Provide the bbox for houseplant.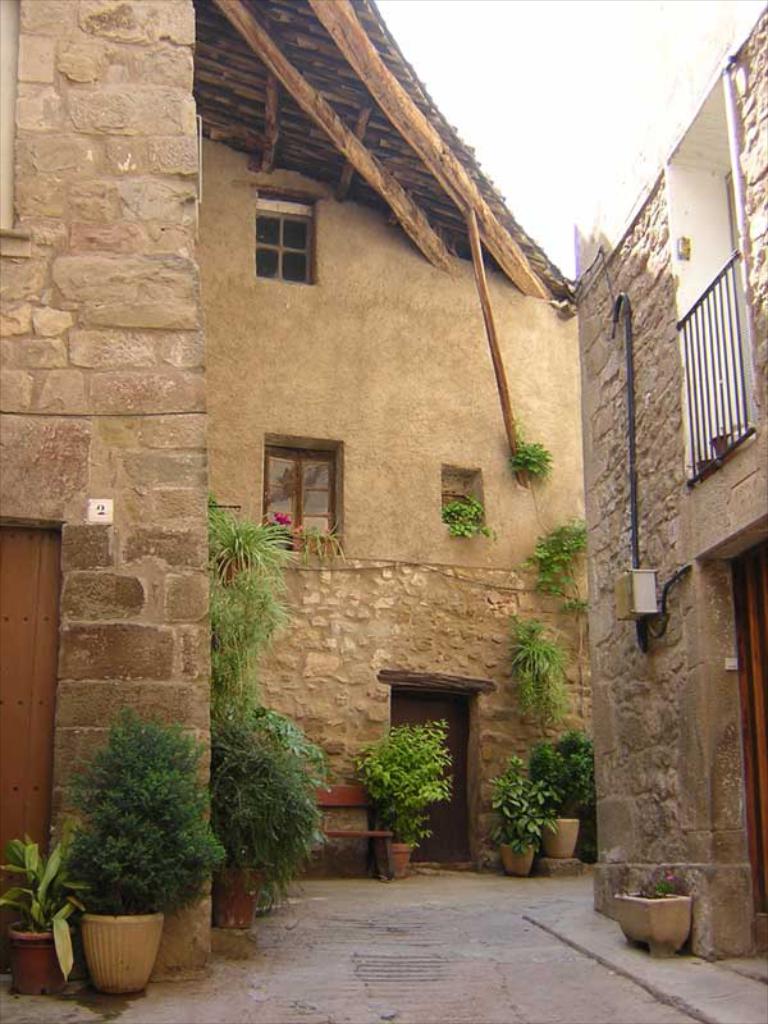
{"x1": 37, "y1": 721, "x2": 216, "y2": 978}.
